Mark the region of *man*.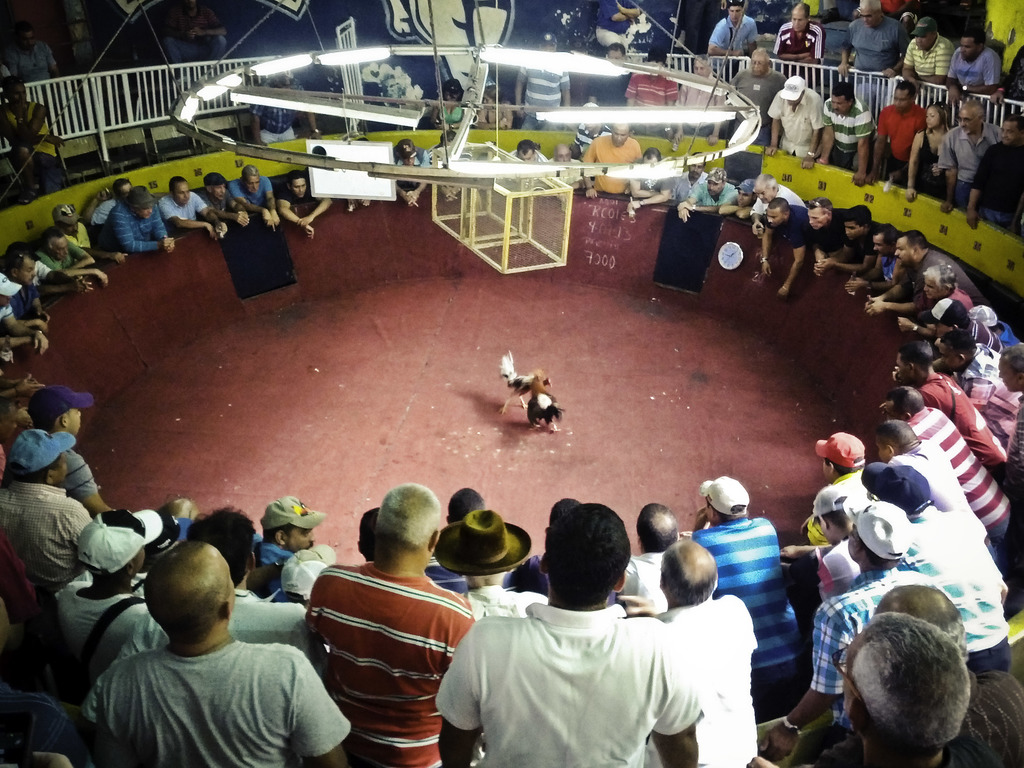
Region: left=872, top=415, right=1002, bottom=557.
